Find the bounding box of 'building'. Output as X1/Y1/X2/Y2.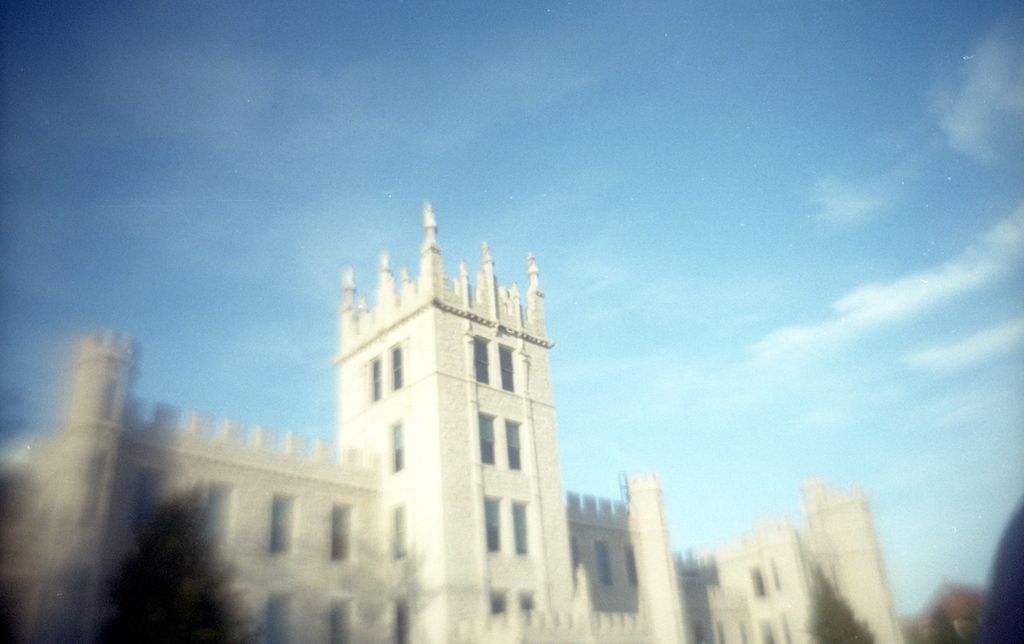
945/583/996/640.
